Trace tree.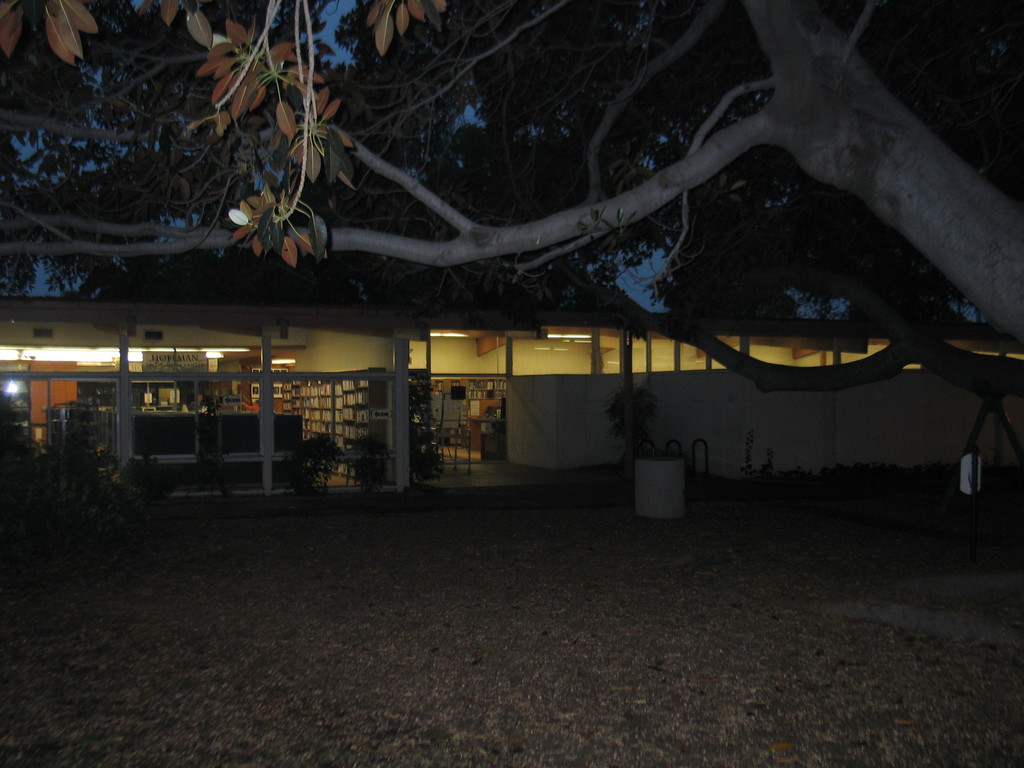
Traced to locate(0, 1, 1004, 530).
